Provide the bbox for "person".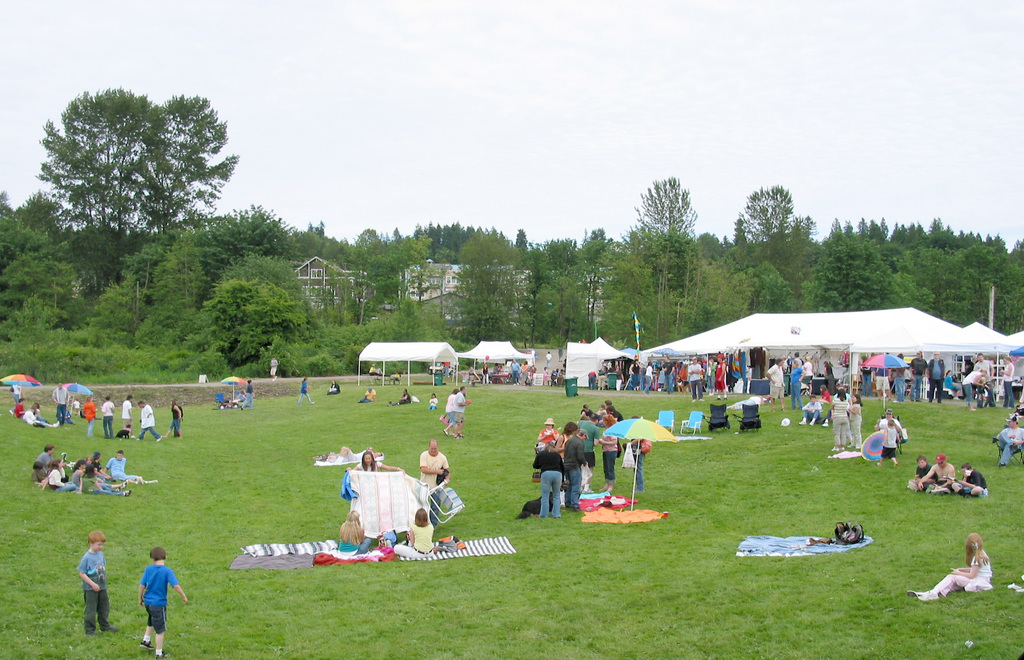
rect(829, 385, 850, 453).
